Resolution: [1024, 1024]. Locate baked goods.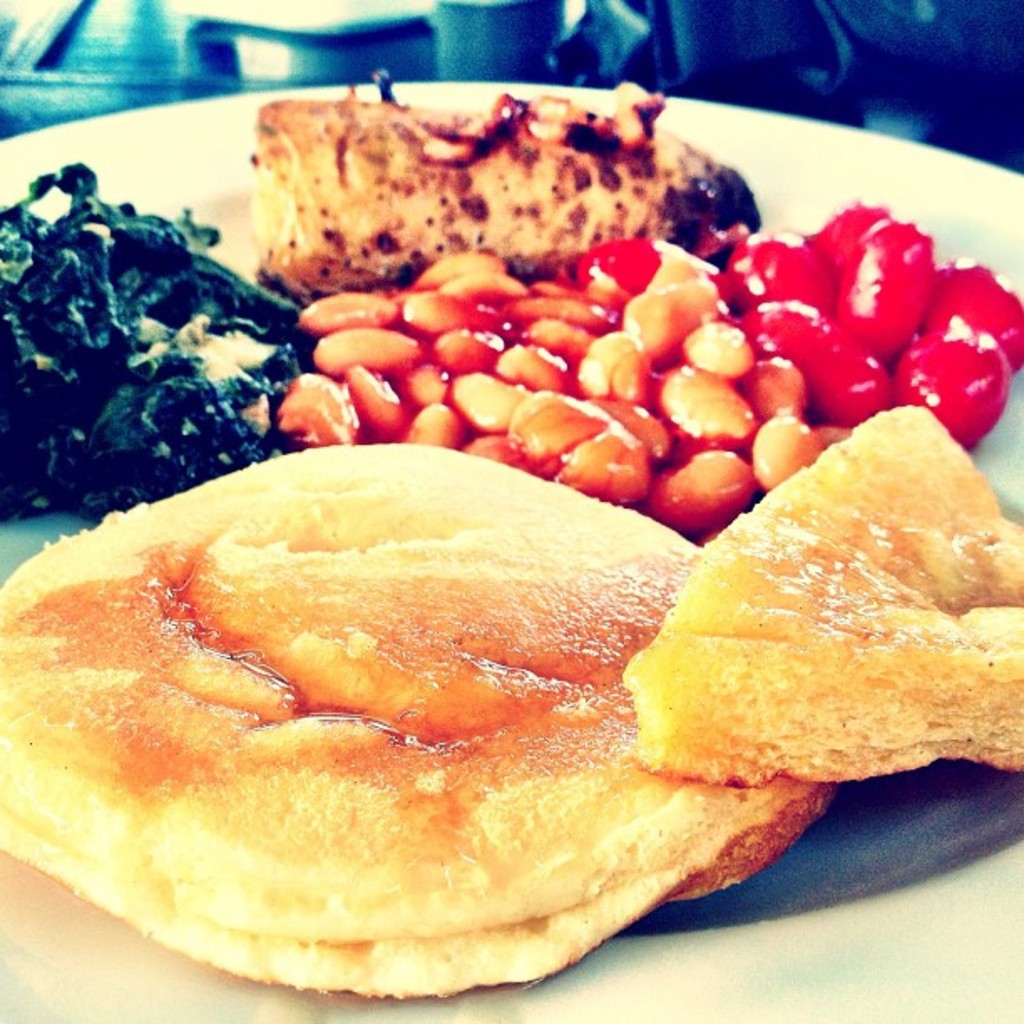
(654, 375, 994, 833).
